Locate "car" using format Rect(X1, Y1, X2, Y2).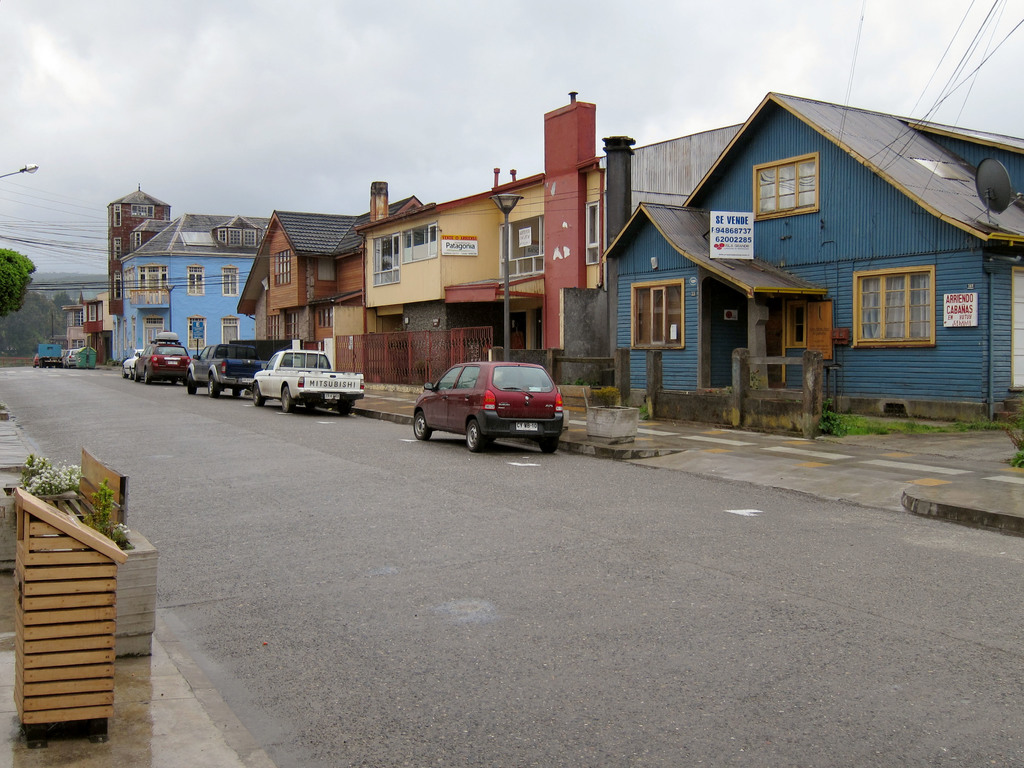
Rect(250, 343, 365, 416).
